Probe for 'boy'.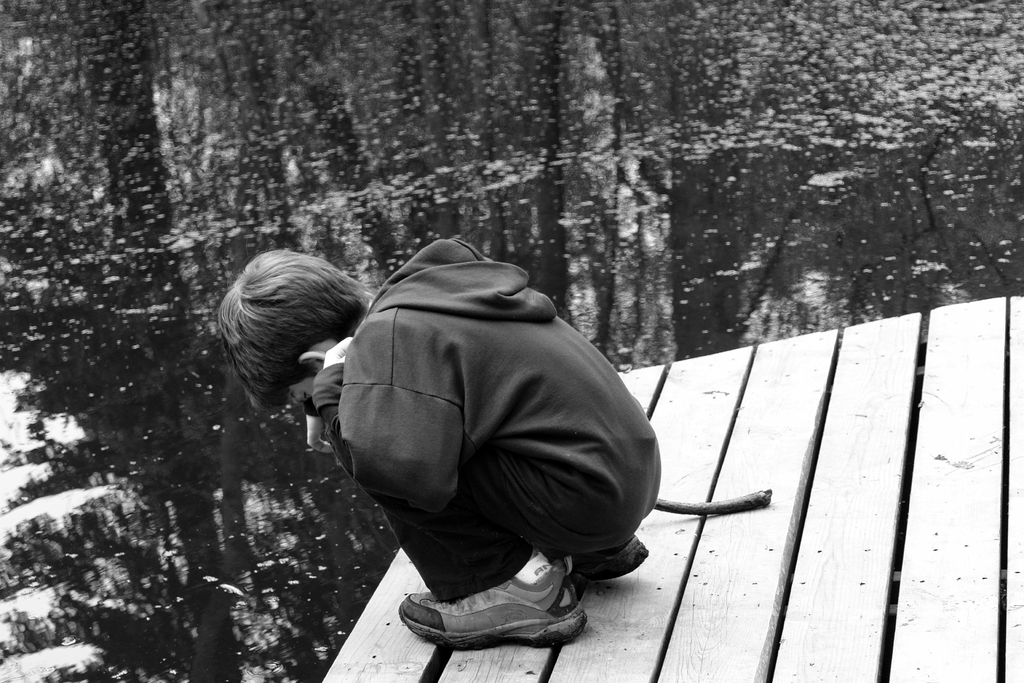
Probe result: <region>270, 175, 700, 643</region>.
